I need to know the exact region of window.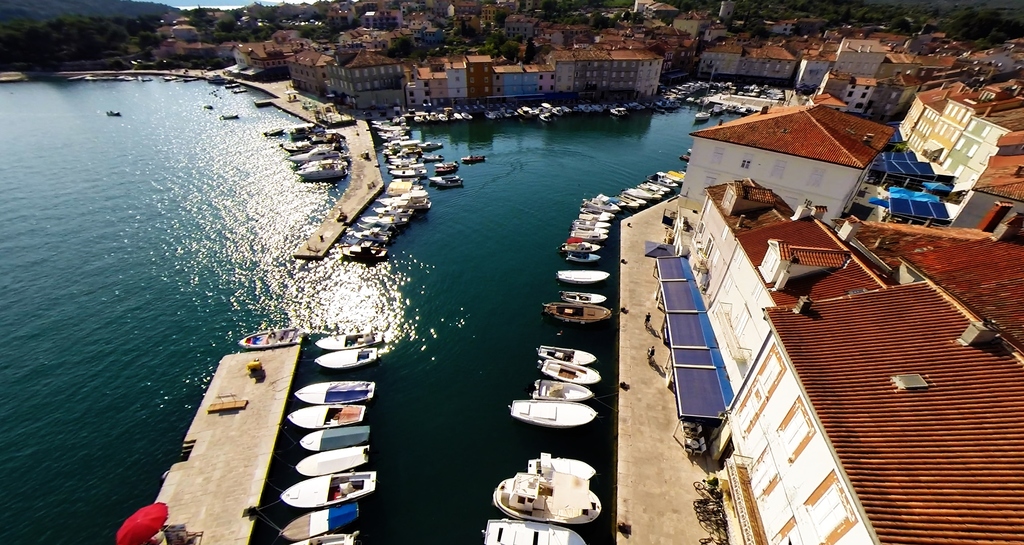
Region: region(950, 164, 963, 174).
